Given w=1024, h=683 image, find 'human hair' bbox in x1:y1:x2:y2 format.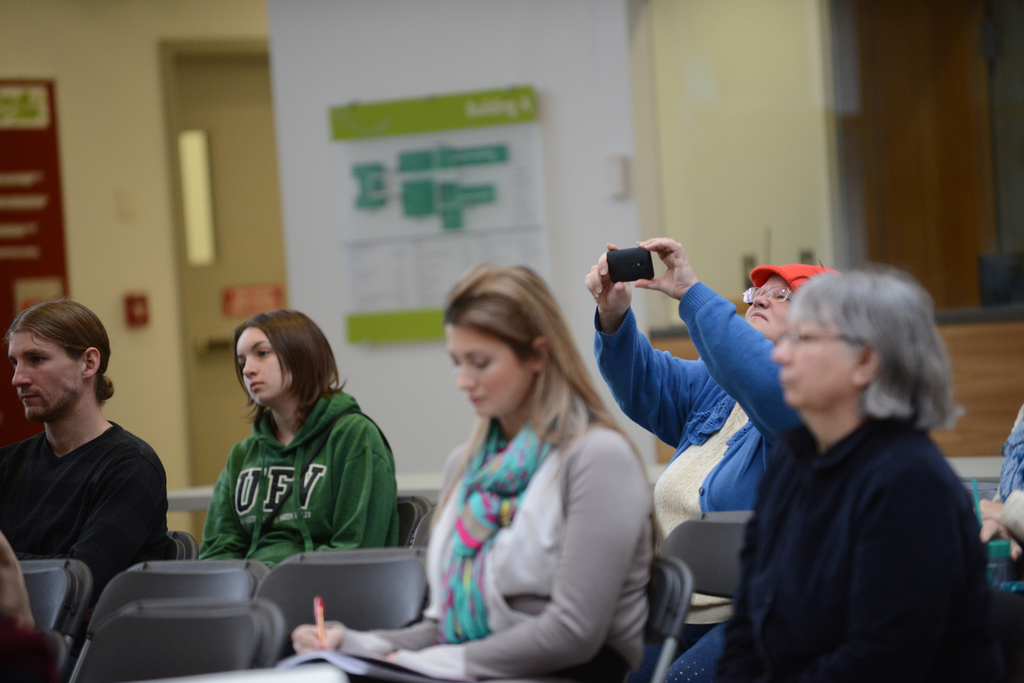
5:296:115:405.
